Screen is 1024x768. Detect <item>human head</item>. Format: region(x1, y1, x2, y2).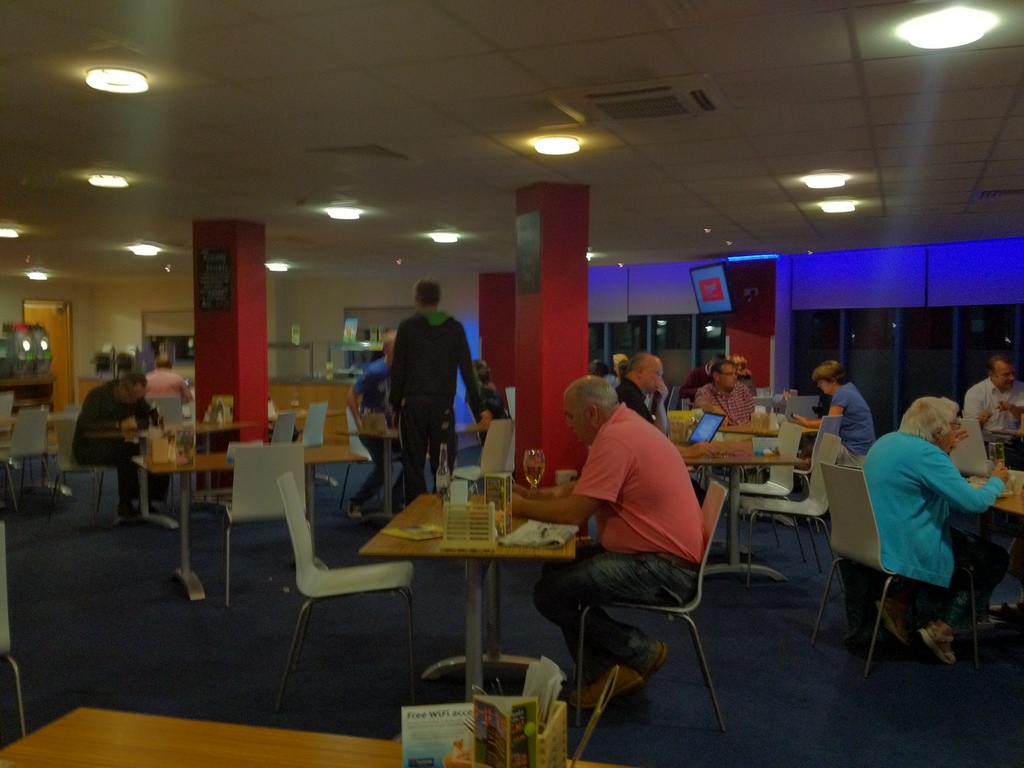
region(710, 360, 737, 389).
